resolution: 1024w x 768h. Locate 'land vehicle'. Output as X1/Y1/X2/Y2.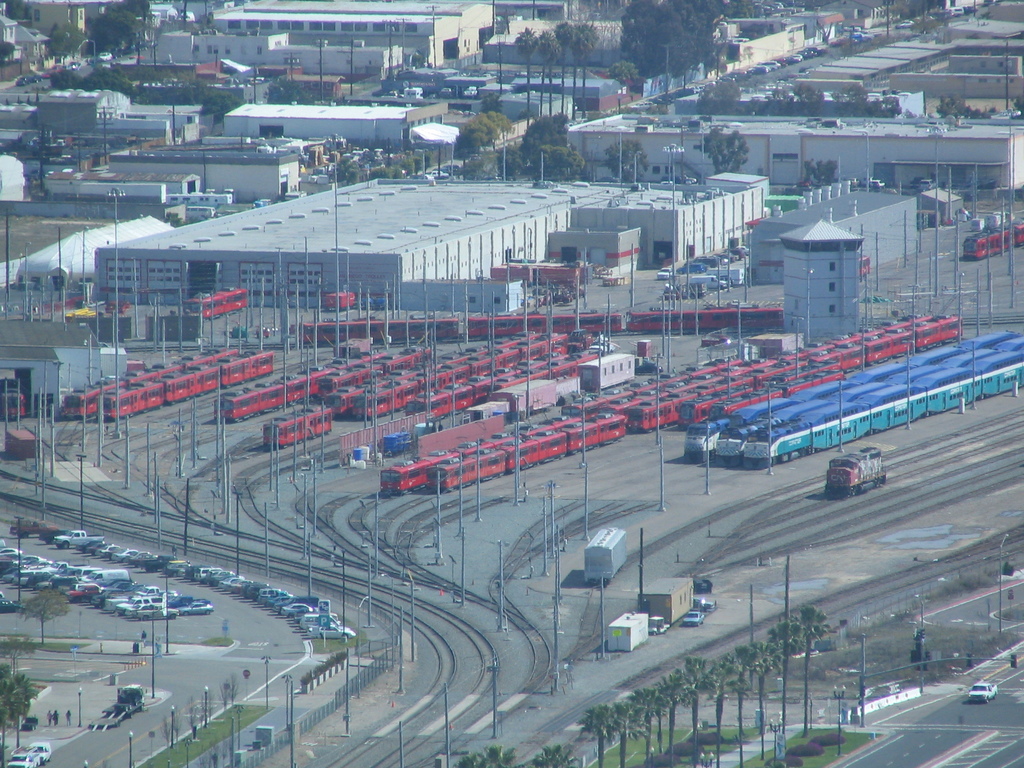
189/280/244/320.
